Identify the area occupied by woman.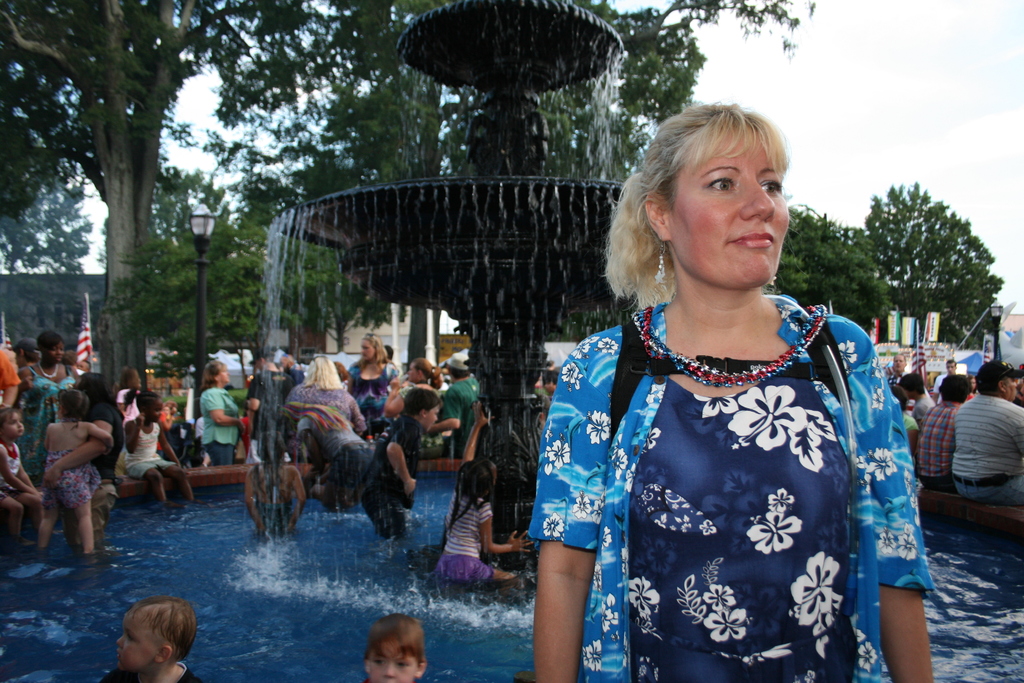
Area: 44 372 125 551.
